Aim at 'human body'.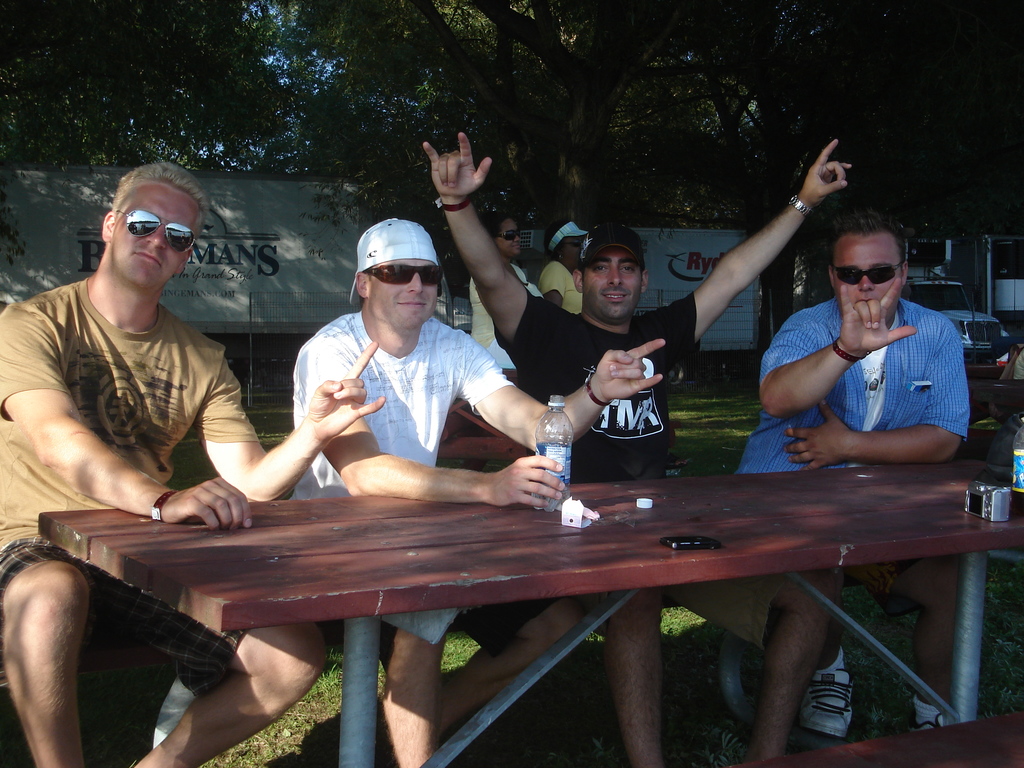
Aimed at detection(422, 130, 856, 767).
